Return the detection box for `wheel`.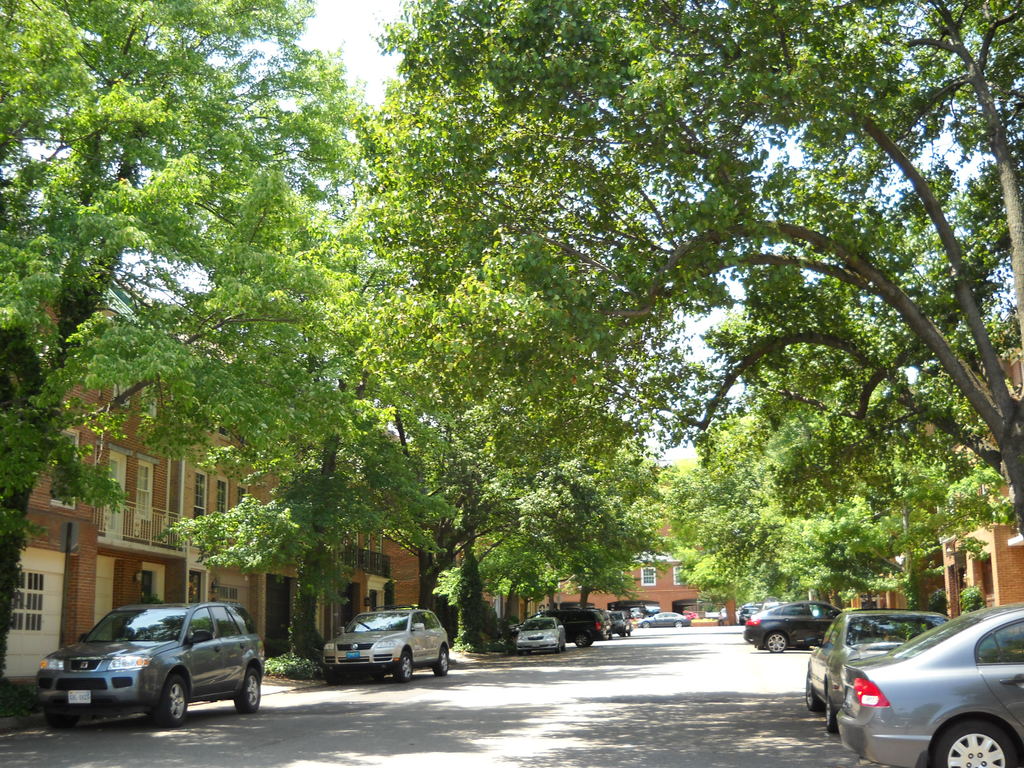
577/633/591/649.
